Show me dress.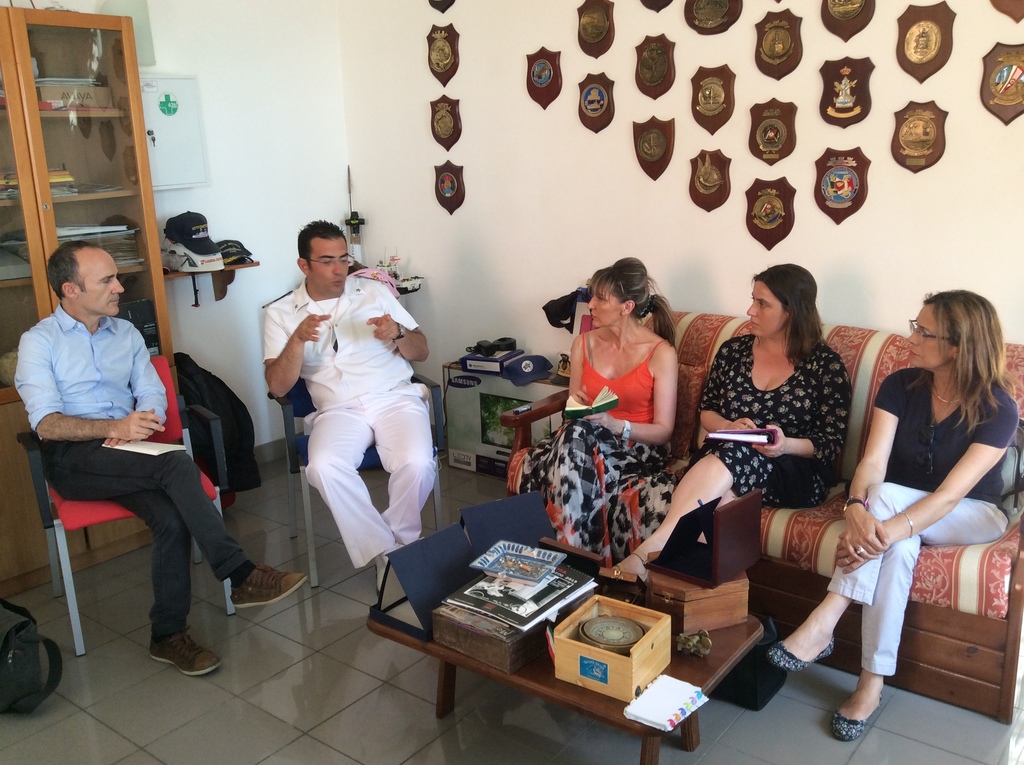
dress is here: 517, 339, 684, 560.
